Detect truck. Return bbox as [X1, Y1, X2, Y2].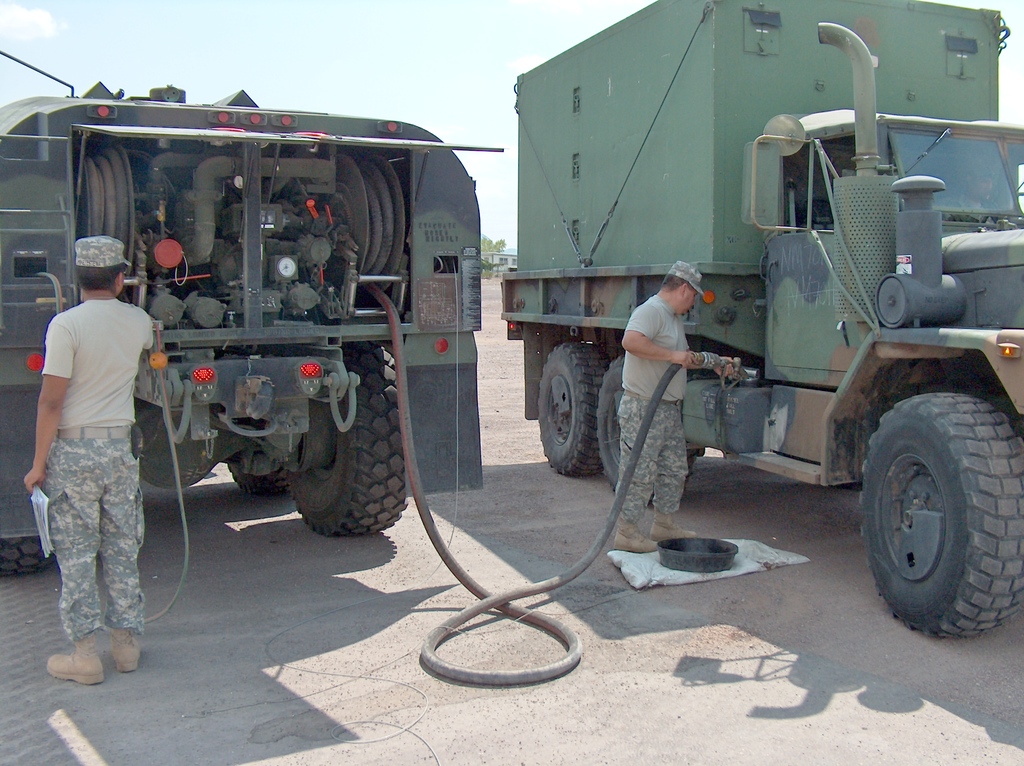
[0, 40, 508, 543].
